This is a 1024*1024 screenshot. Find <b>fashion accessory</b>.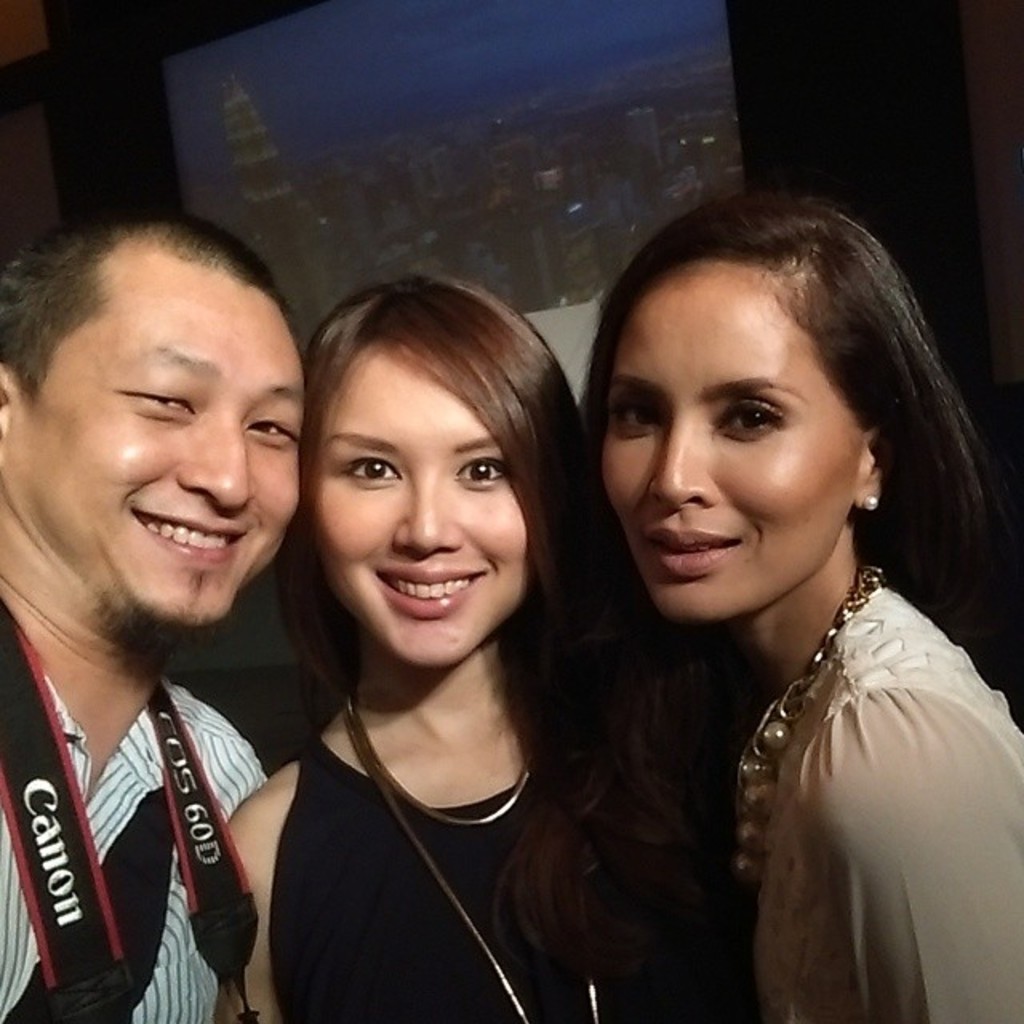
Bounding box: box=[723, 563, 886, 894].
